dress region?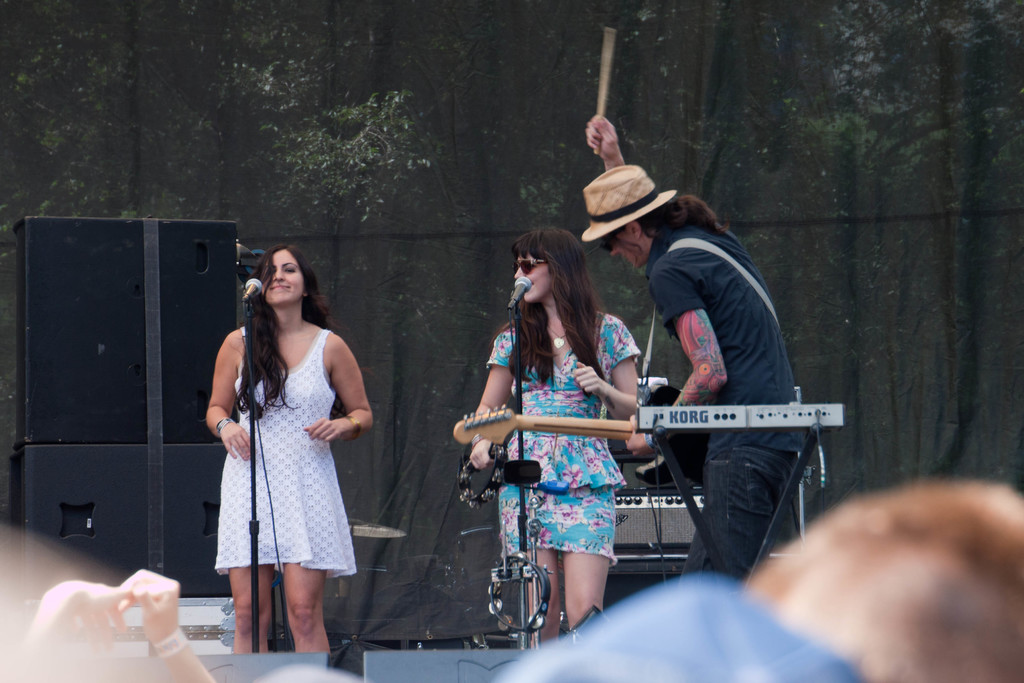
left=198, top=334, right=359, bottom=581
